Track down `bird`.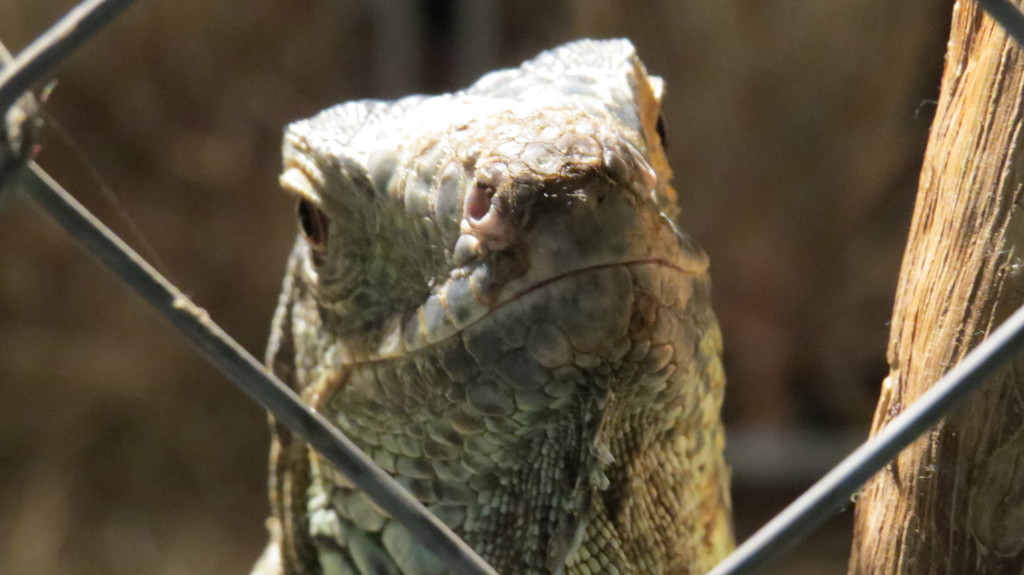
Tracked to 221,56,732,574.
